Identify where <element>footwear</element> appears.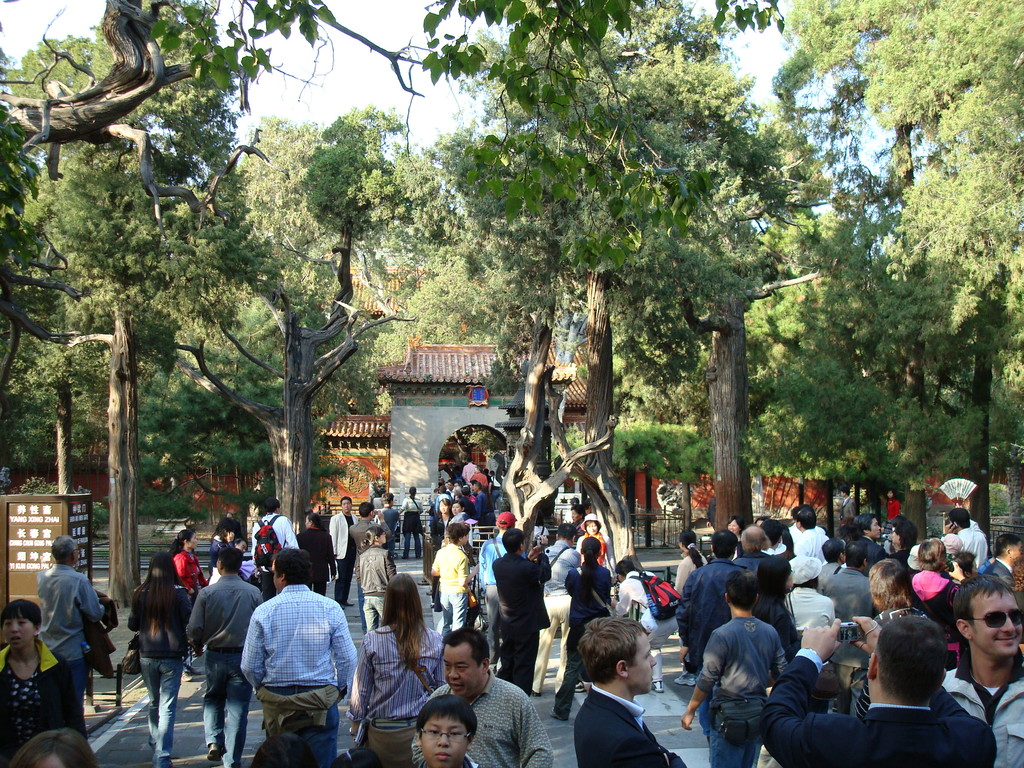
Appears at box=[655, 678, 664, 698].
